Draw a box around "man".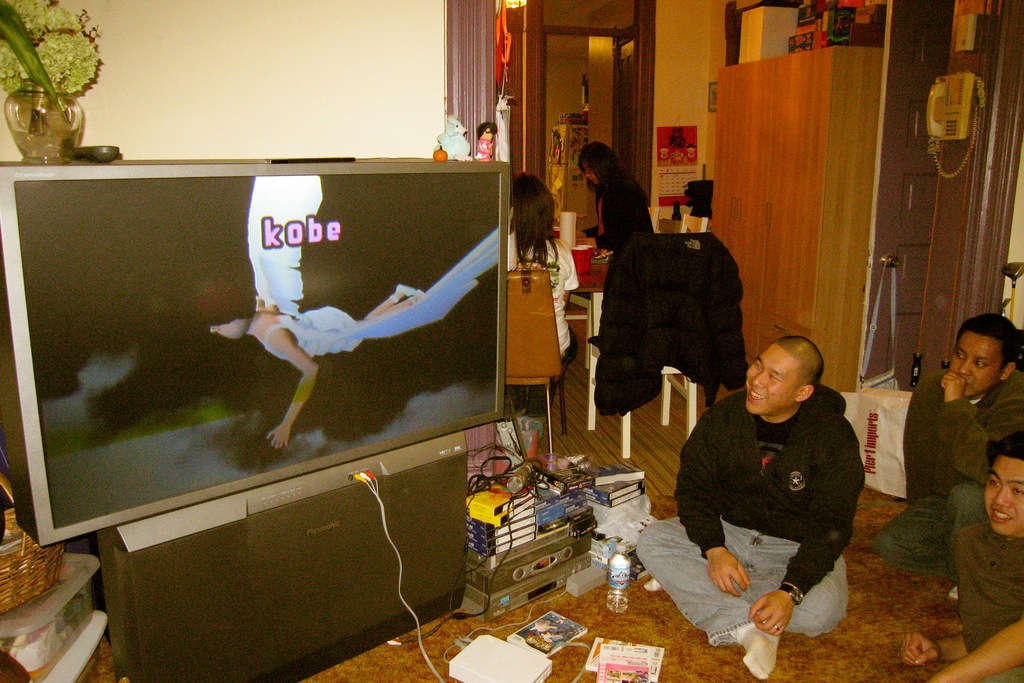
rect(902, 446, 1023, 682).
